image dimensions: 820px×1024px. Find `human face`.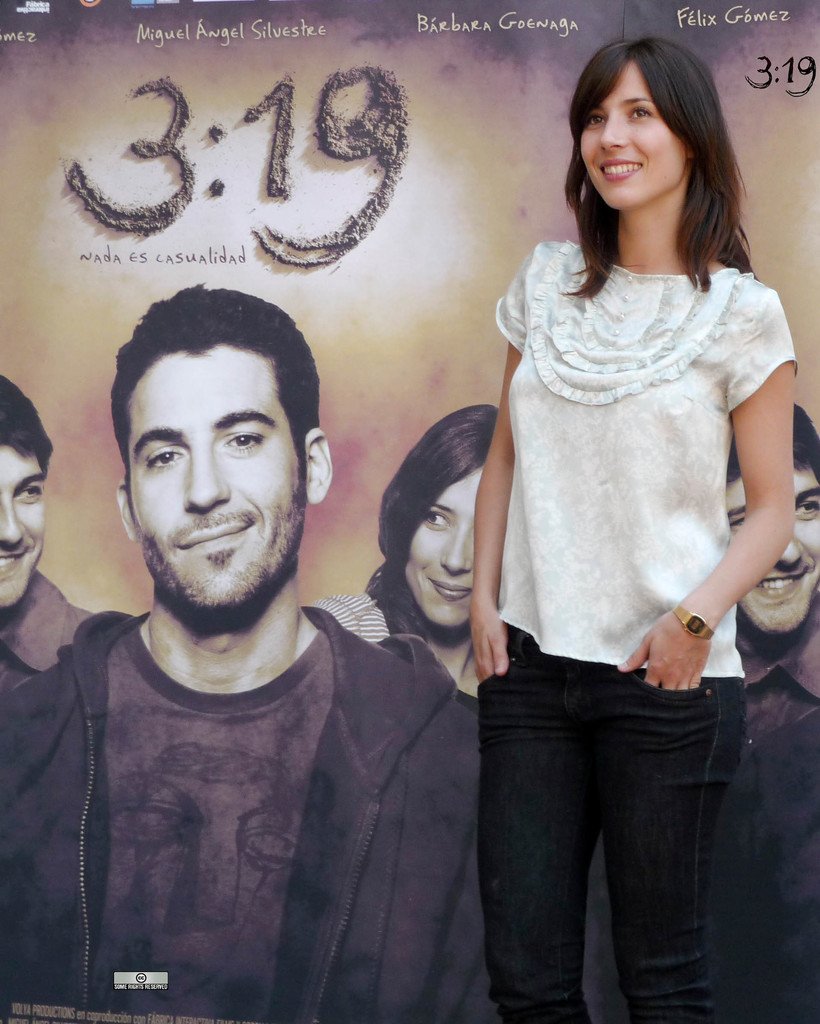
bbox=[0, 455, 47, 609].
